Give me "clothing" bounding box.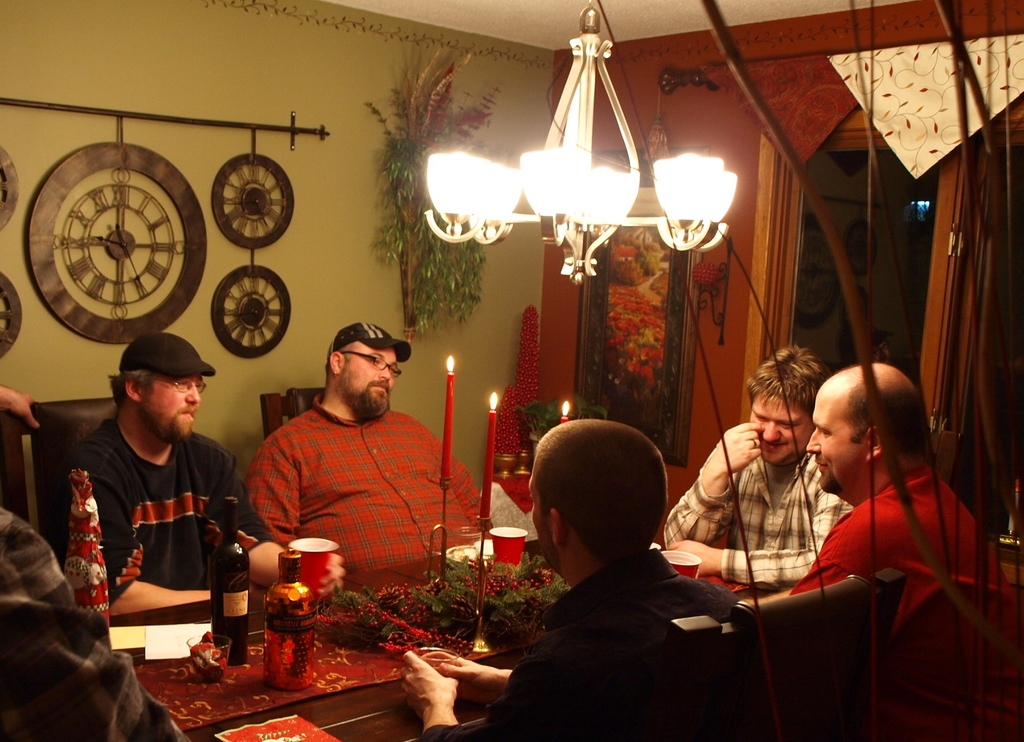
51:418:275:604.
